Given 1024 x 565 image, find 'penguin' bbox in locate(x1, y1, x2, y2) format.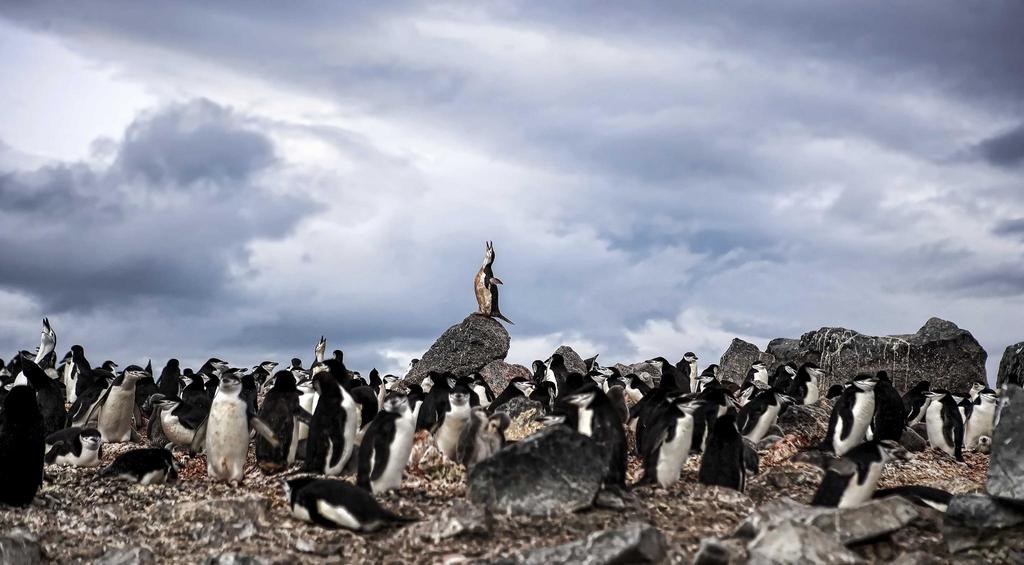
locate(560, 373, 627, 483).
